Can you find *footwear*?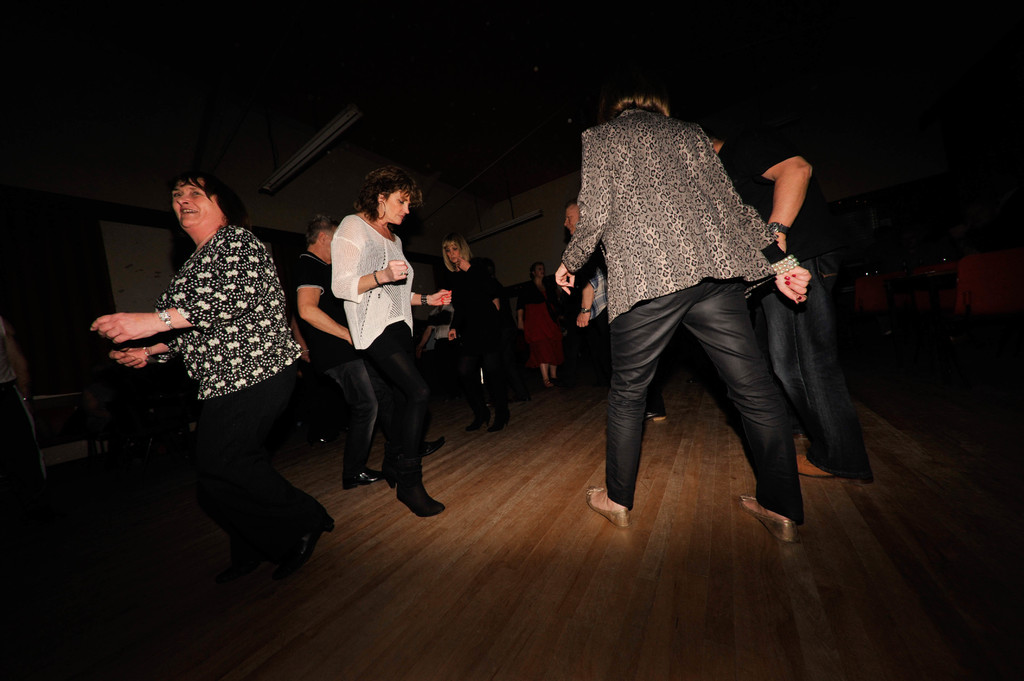
Yes, bounding box: 641, 412, 668, 427.
